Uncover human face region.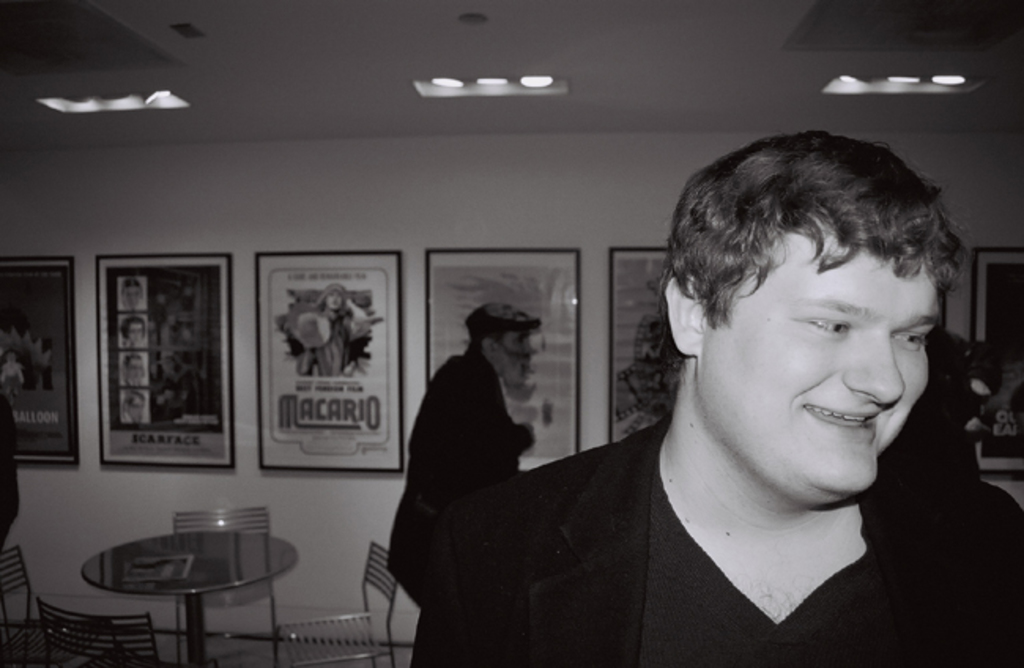
Uncovered: bbox=(690, 222, 936, 514).
